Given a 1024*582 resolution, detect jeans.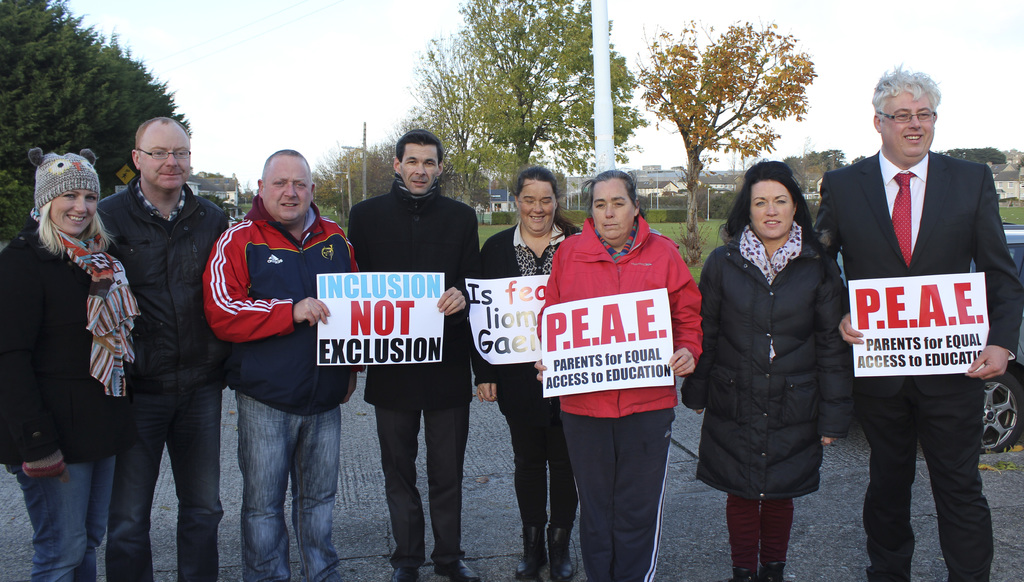
220,386,346,581.
